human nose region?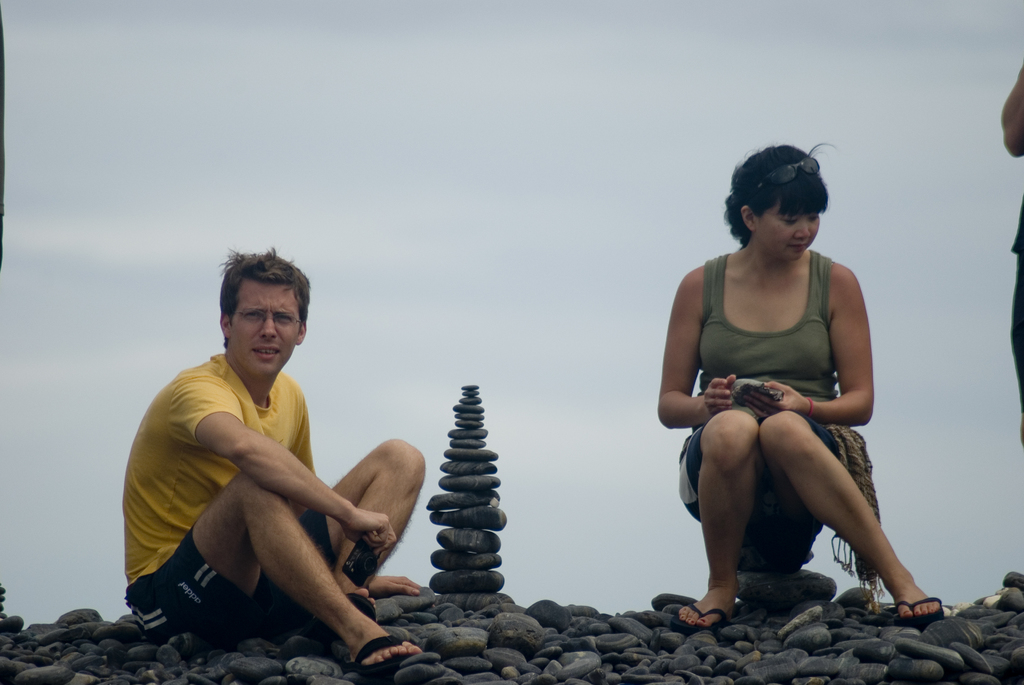
pyautogui.locateOnScreen(794, 214, 811, 241)
